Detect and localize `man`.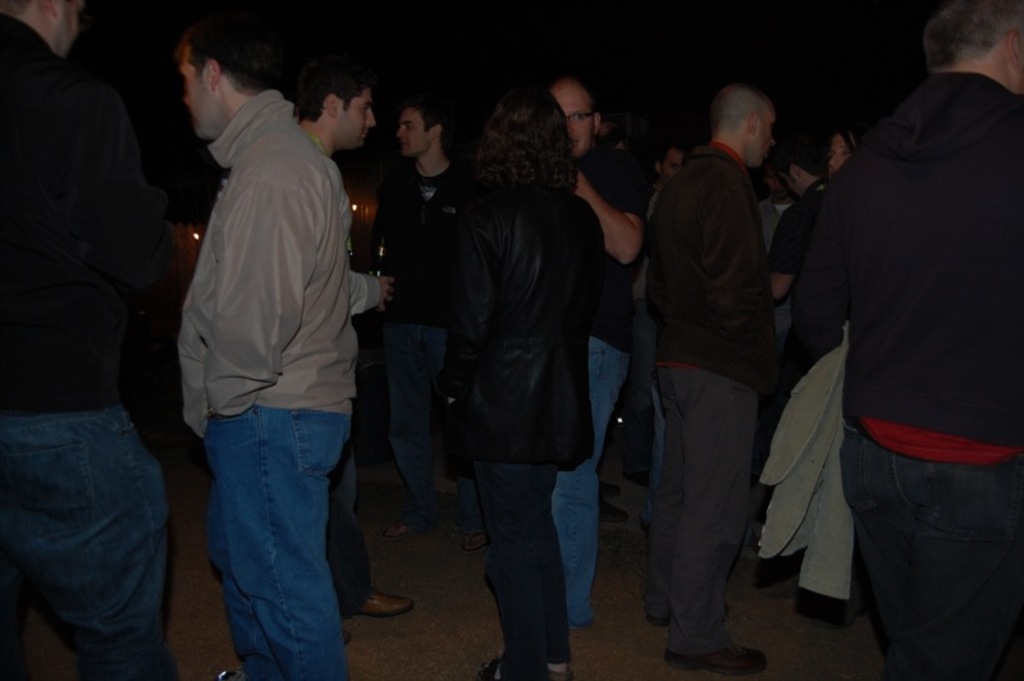
Localized at crop(0, 0, 168, 680).
